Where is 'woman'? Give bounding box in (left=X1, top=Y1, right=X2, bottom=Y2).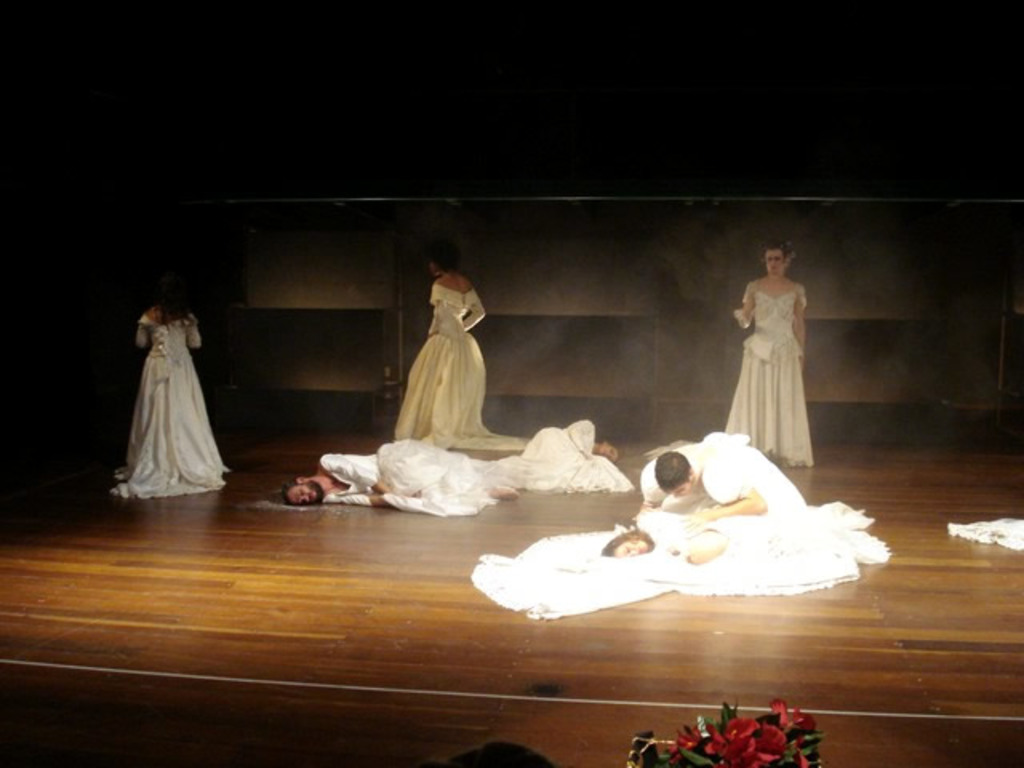
(left=386, top=250, right=530, bottom=451).
